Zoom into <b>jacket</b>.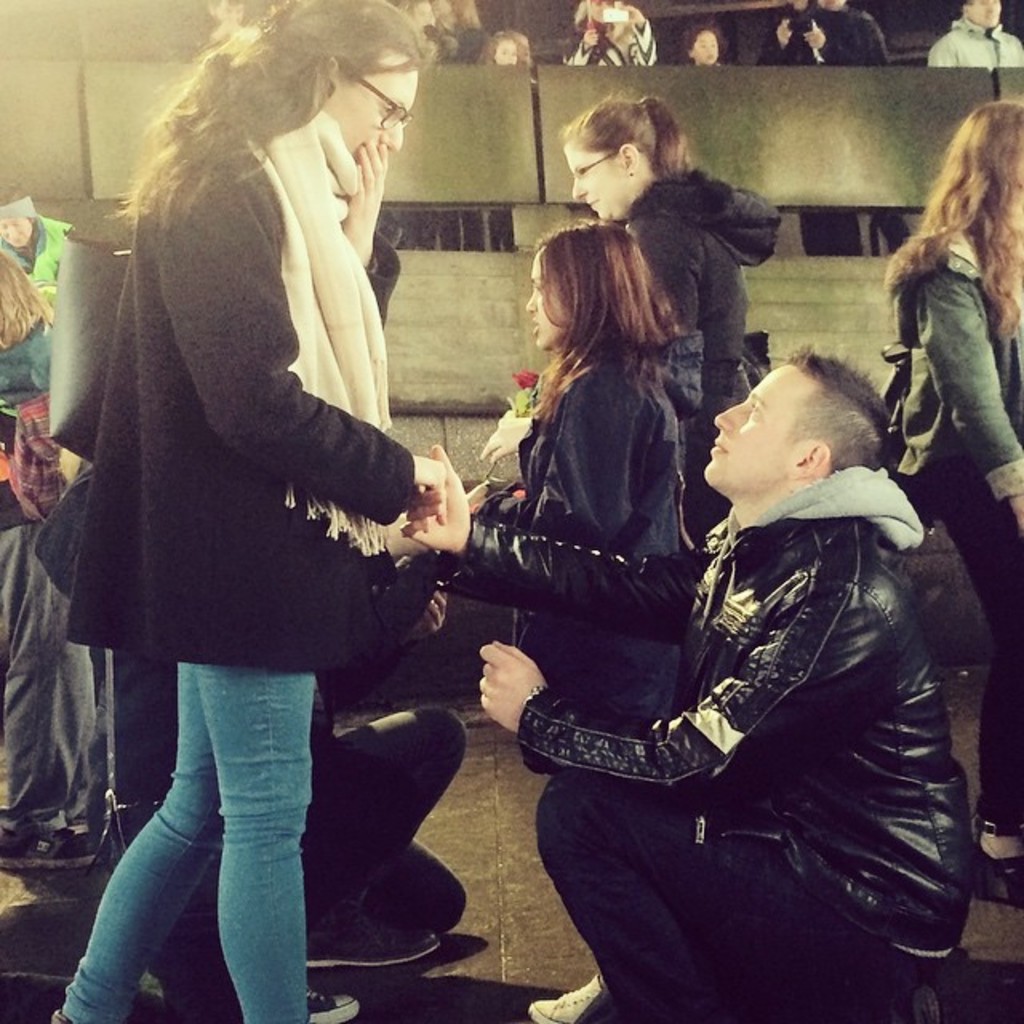
Zoom target: bbox(56, 126, 442, 667).
